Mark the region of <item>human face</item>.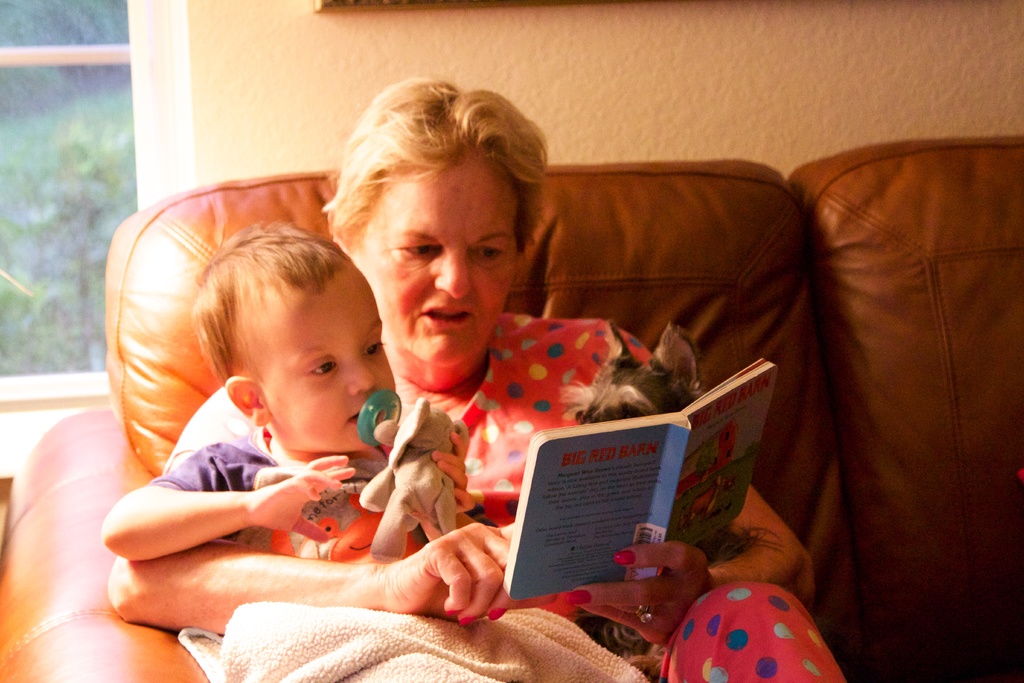
Region: 351,138,519,375.
